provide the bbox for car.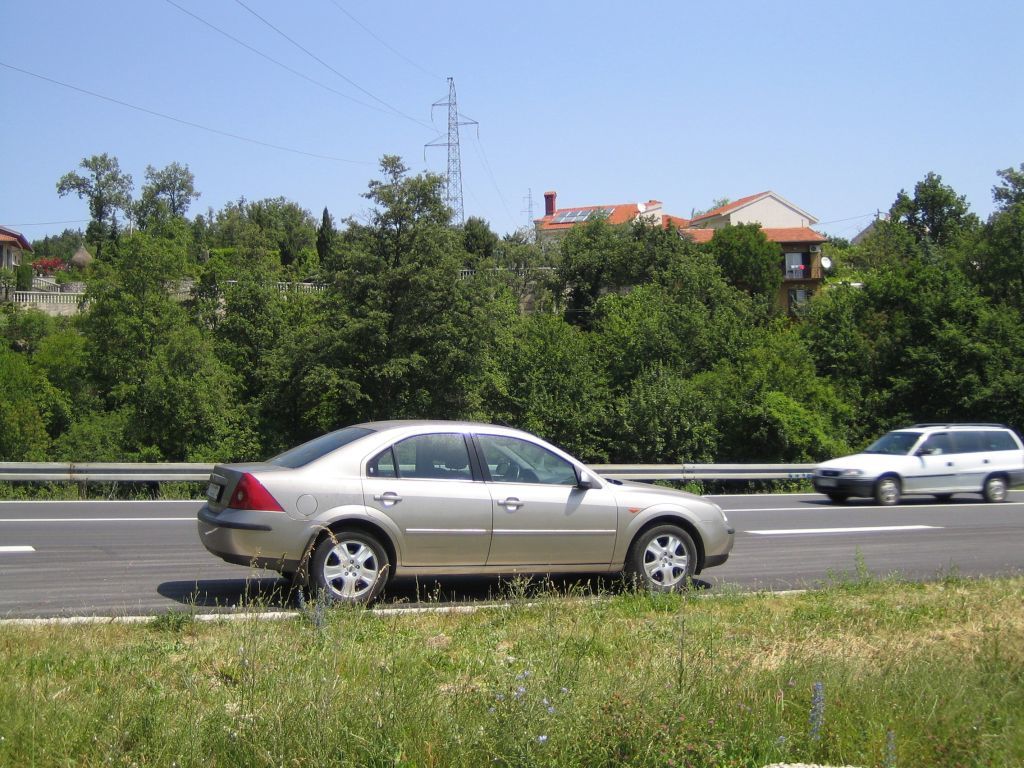
806:424:1023:505.
